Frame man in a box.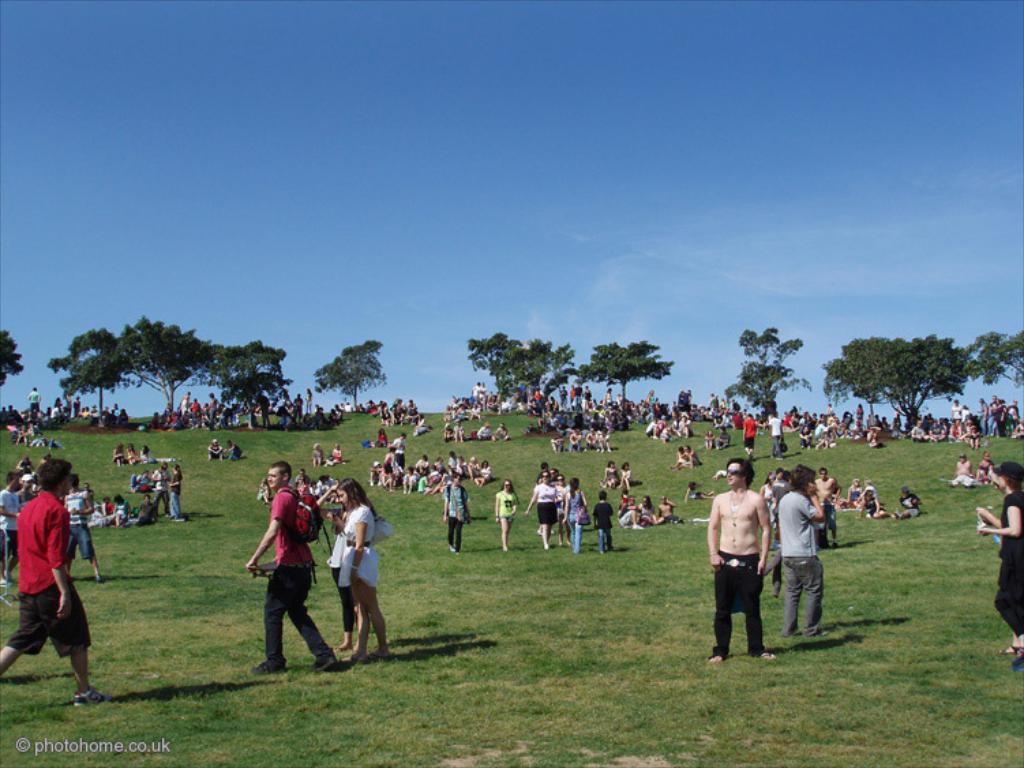
(0, 454, 105, 707).
